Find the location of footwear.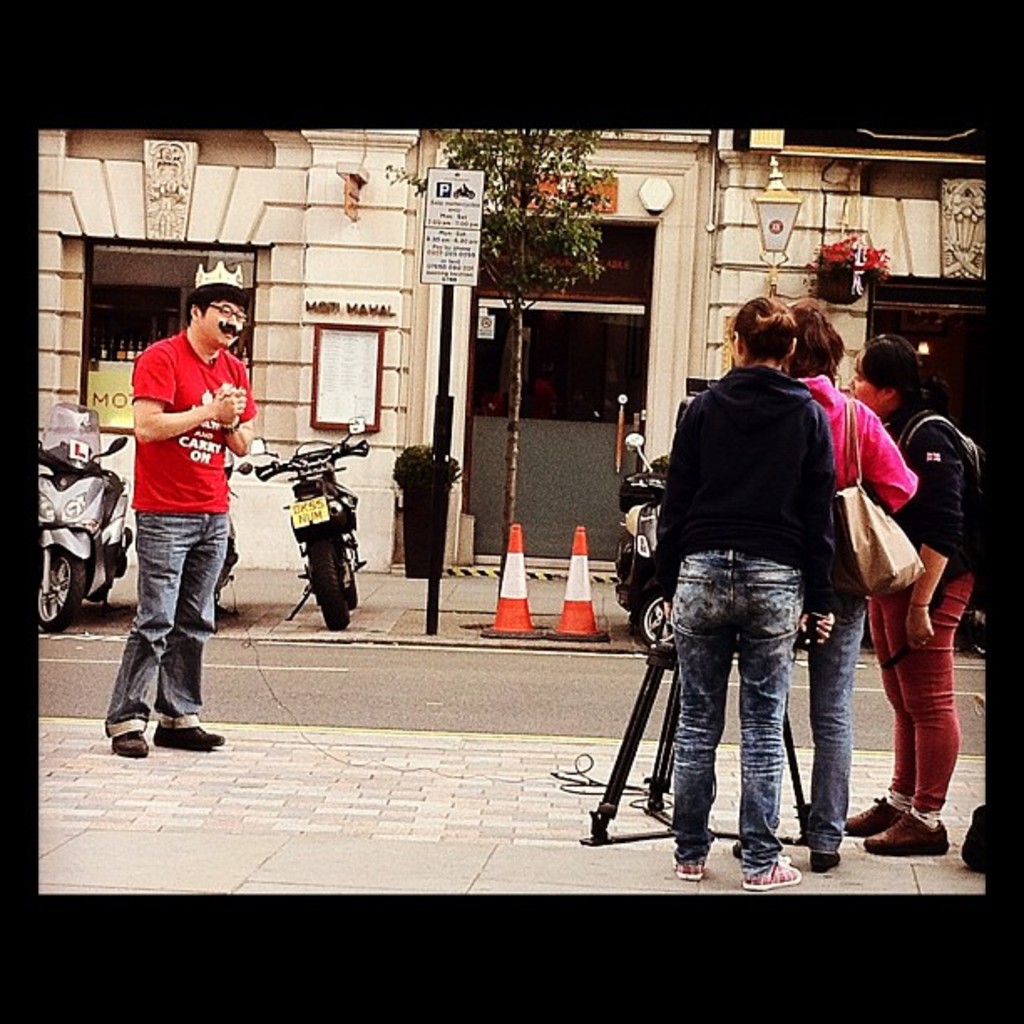
Location: region(855, 800, 949, 855).
